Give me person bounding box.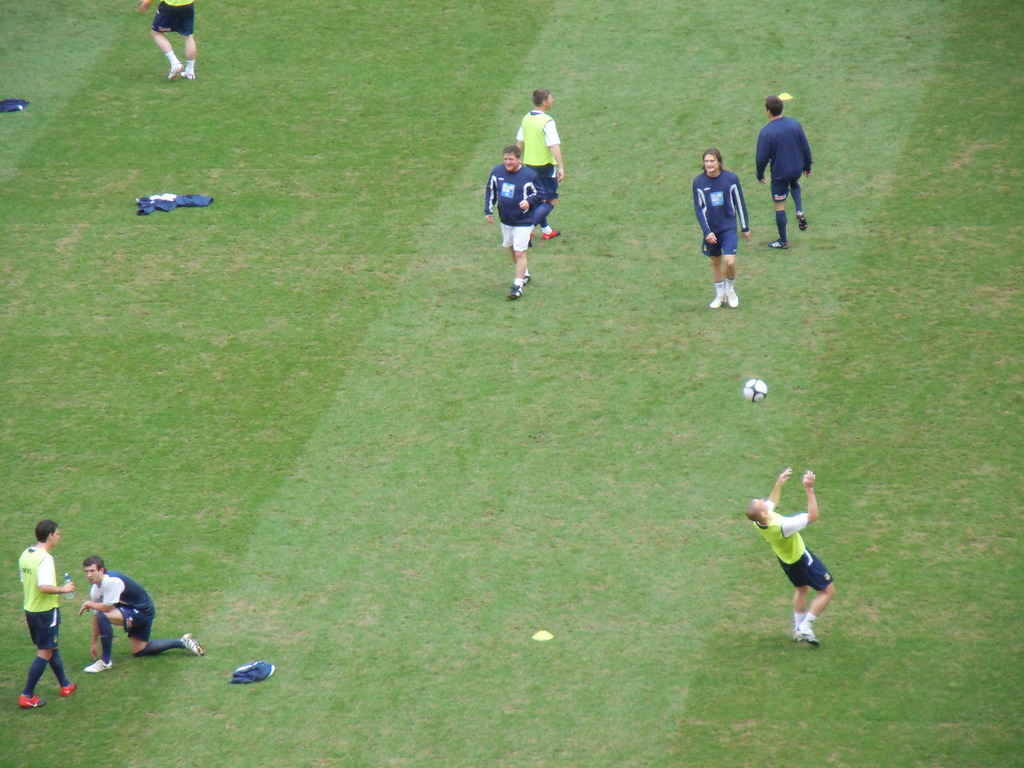
78/556/205/673.
